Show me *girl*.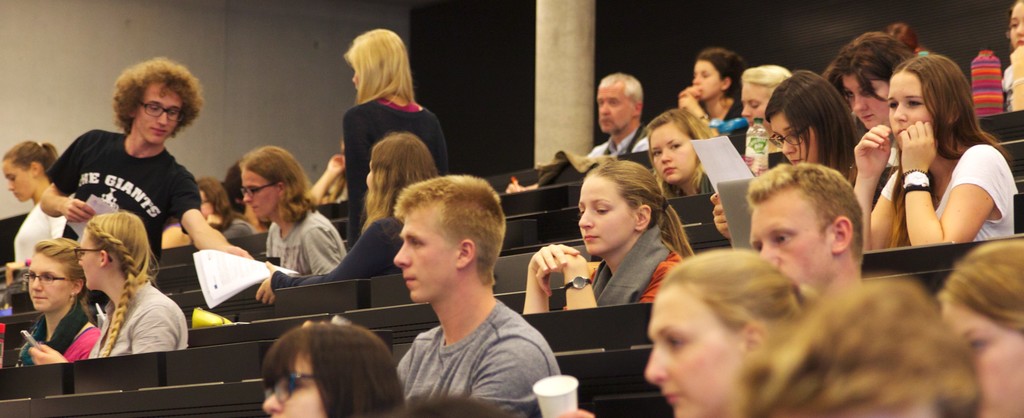
*girl* is here: region(257, 135, 438, 308).
